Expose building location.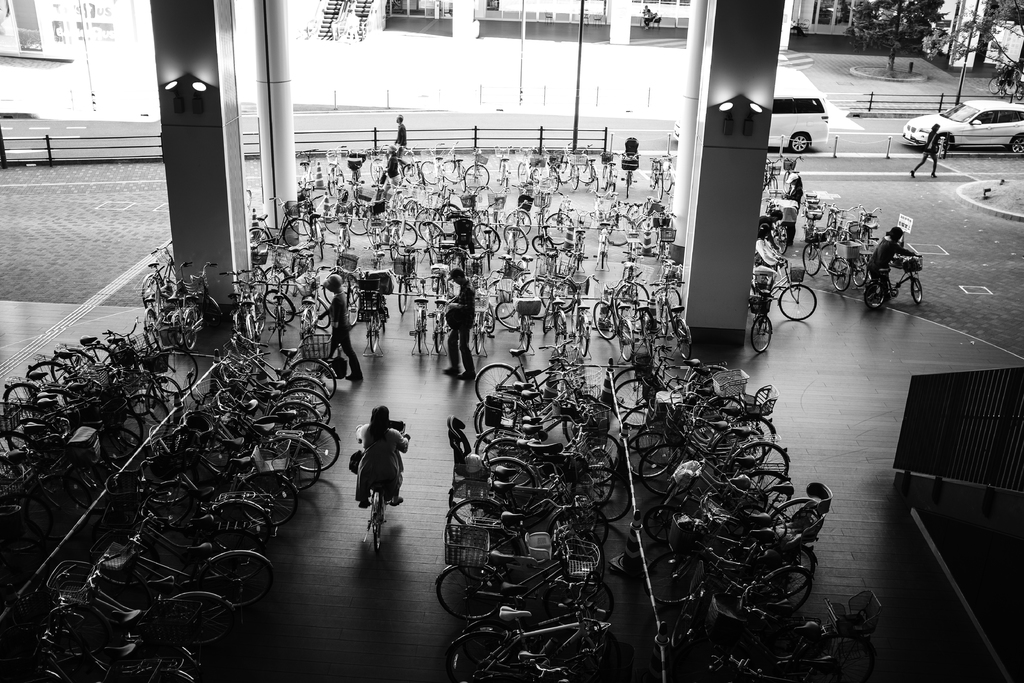
Exposed at x1=0, y1=0, x2=1023, y2=682.
